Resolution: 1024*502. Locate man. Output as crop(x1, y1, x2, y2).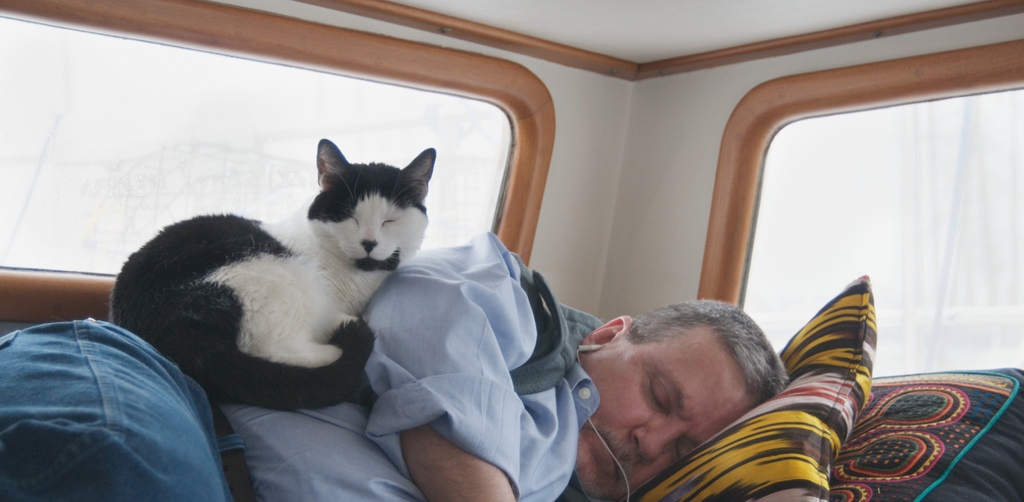
crop(0, 227, 790, 501).
